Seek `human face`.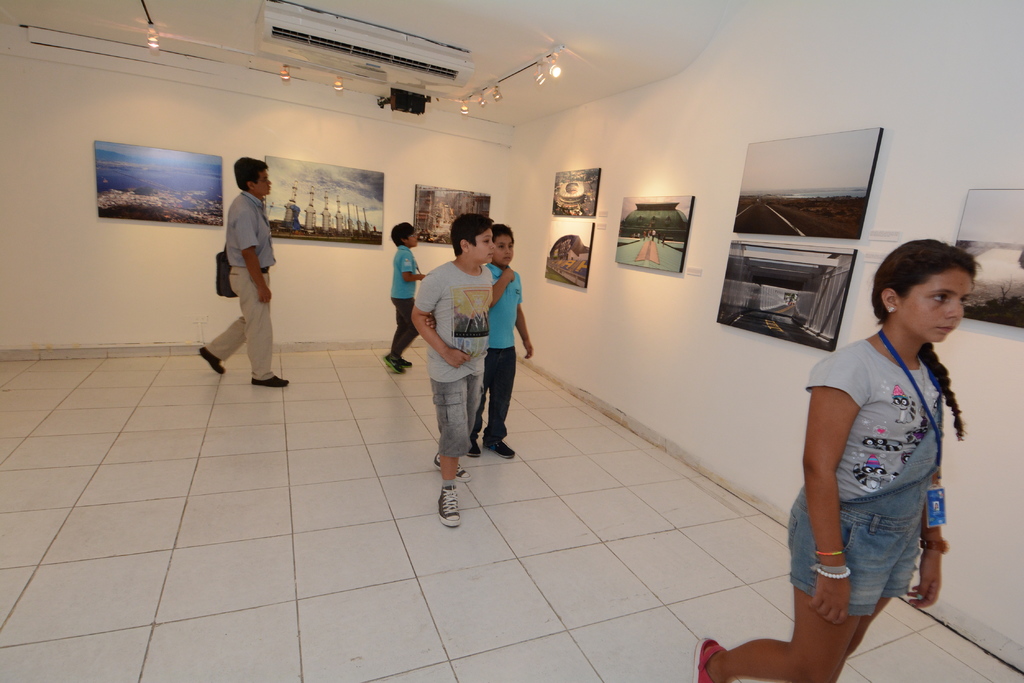
left=470, top=229, right=492, bottom=261.
